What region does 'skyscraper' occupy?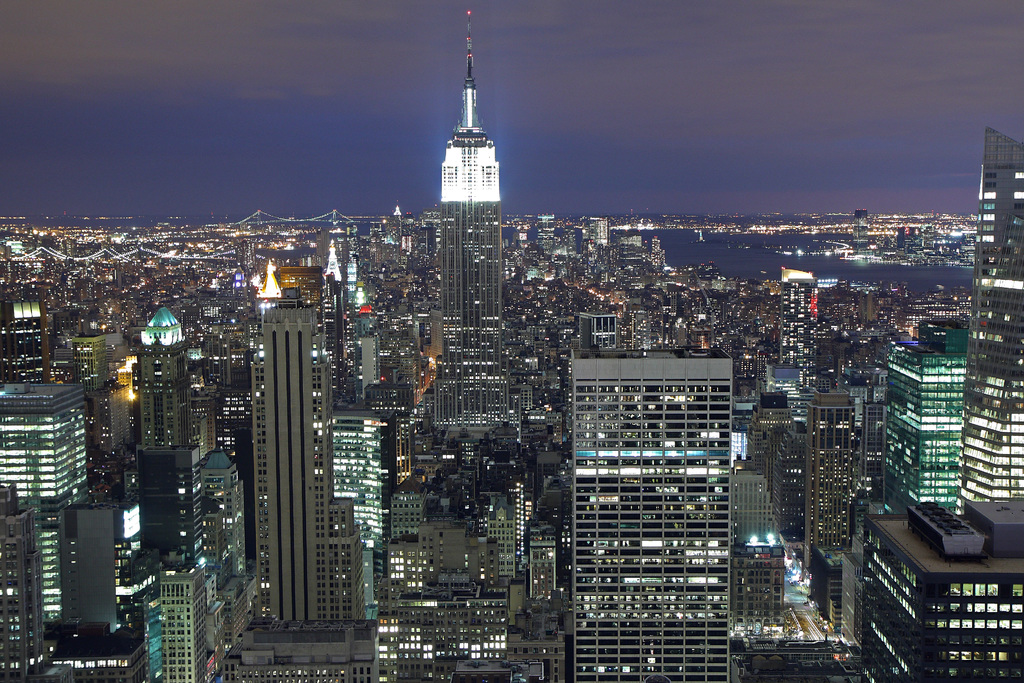
bbox(207, 447, 259, 579).
